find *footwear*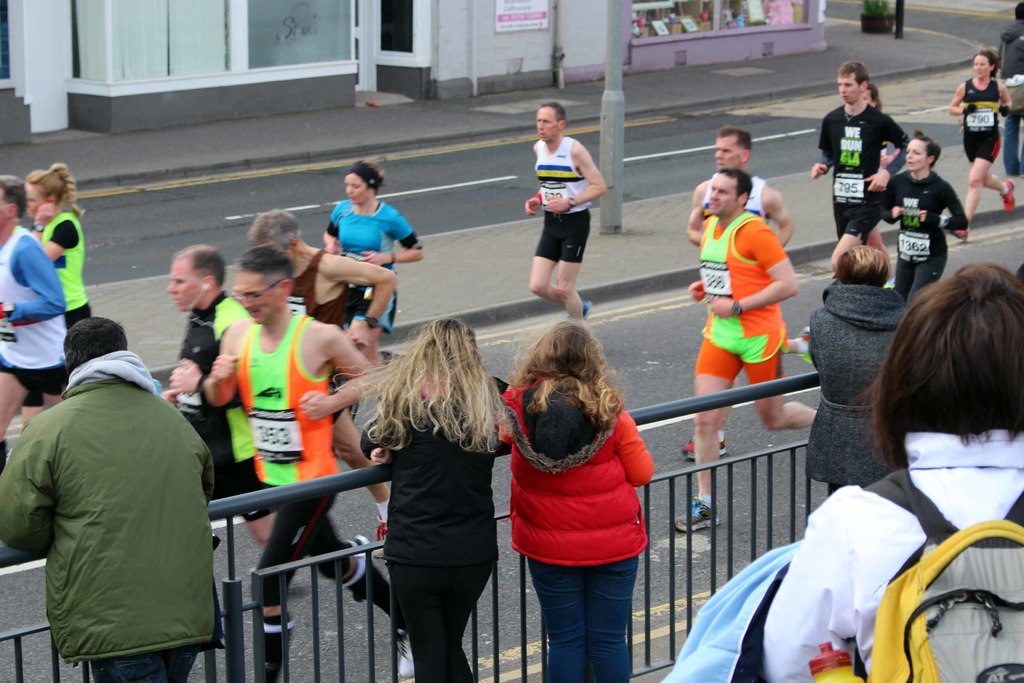
select_region(950, 227, 971, 241)
